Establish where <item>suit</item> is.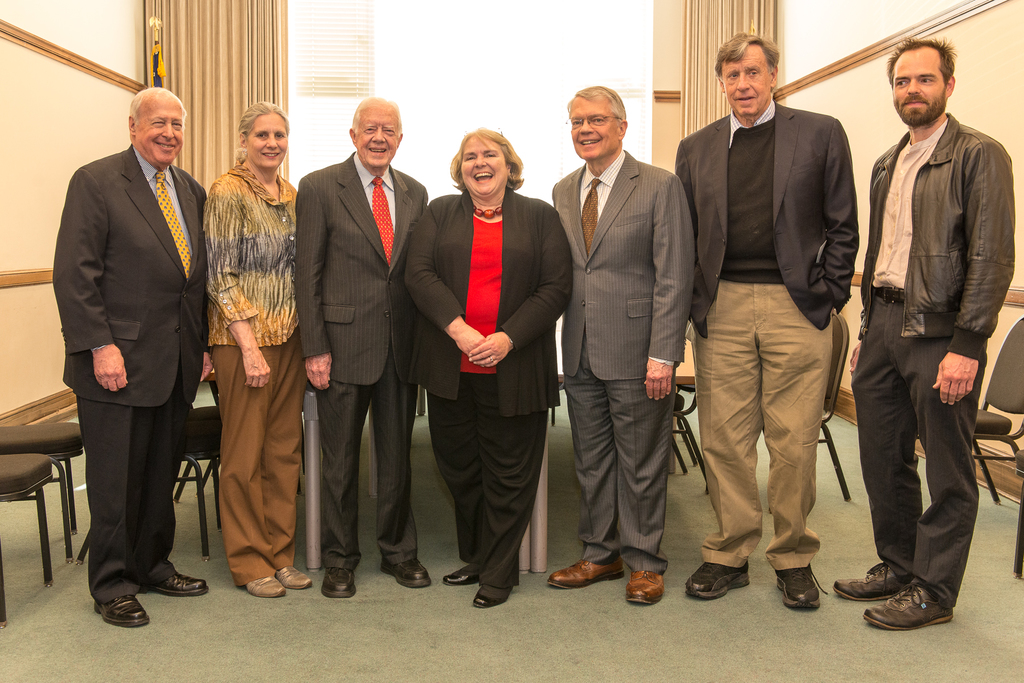
Established at BBox(58, 84, 207, 634).
